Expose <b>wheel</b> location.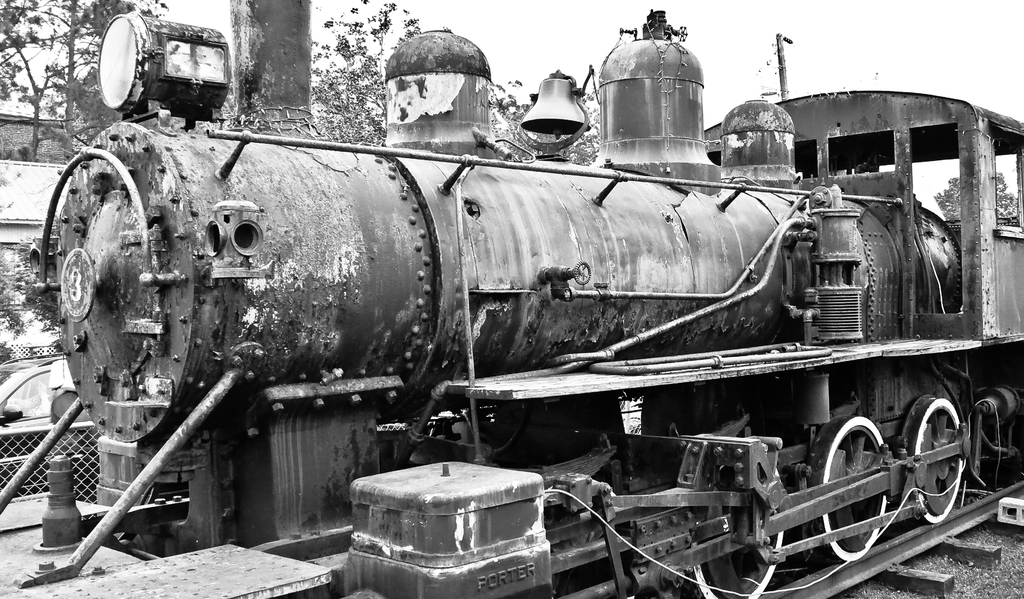
Exposed at (918, 393, 976, 517).
